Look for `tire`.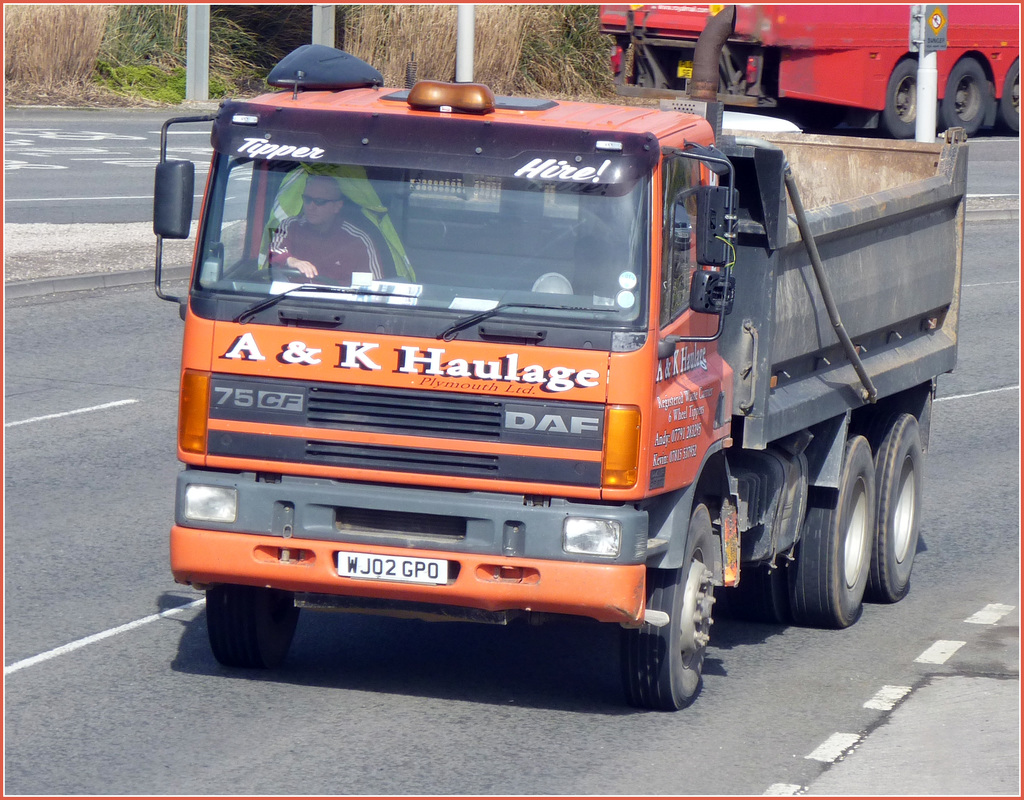
Found: box(790, 437, 872, 627).
